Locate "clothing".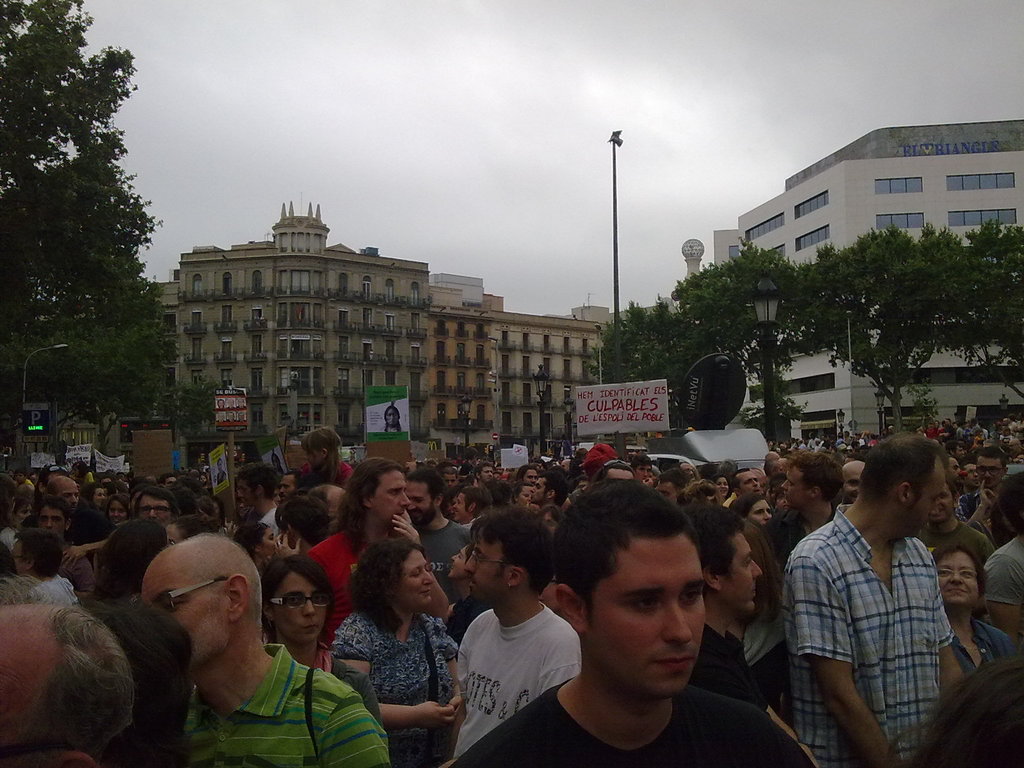
Bounding box: pyautogui.locateOnScreen(259, 506, 279, 535).
